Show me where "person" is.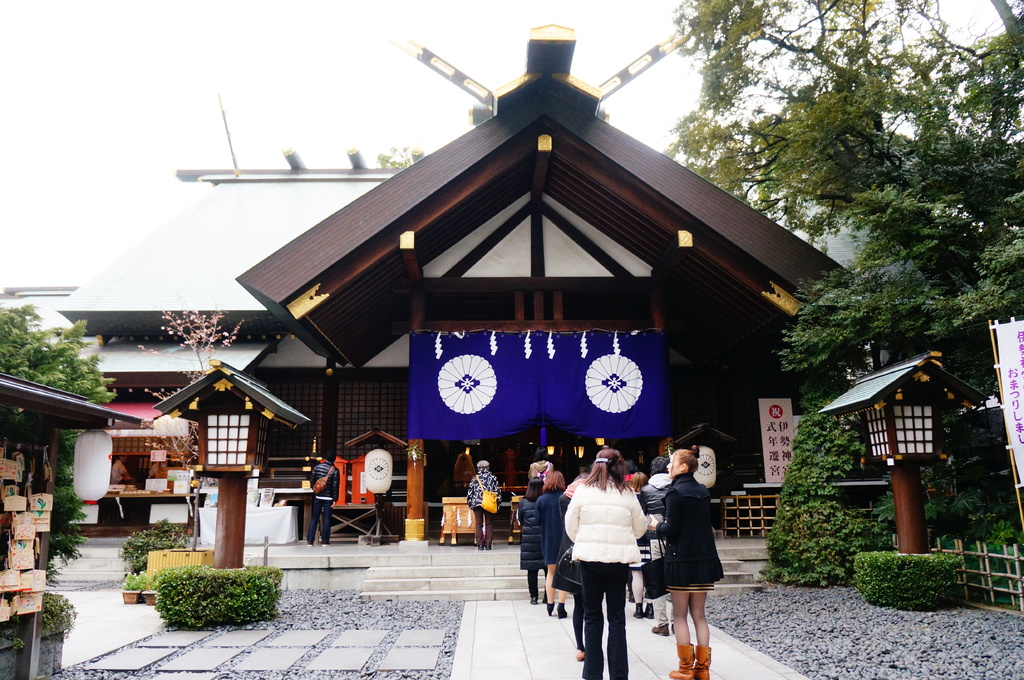
"person" is at 515, 442, 725, 676.
